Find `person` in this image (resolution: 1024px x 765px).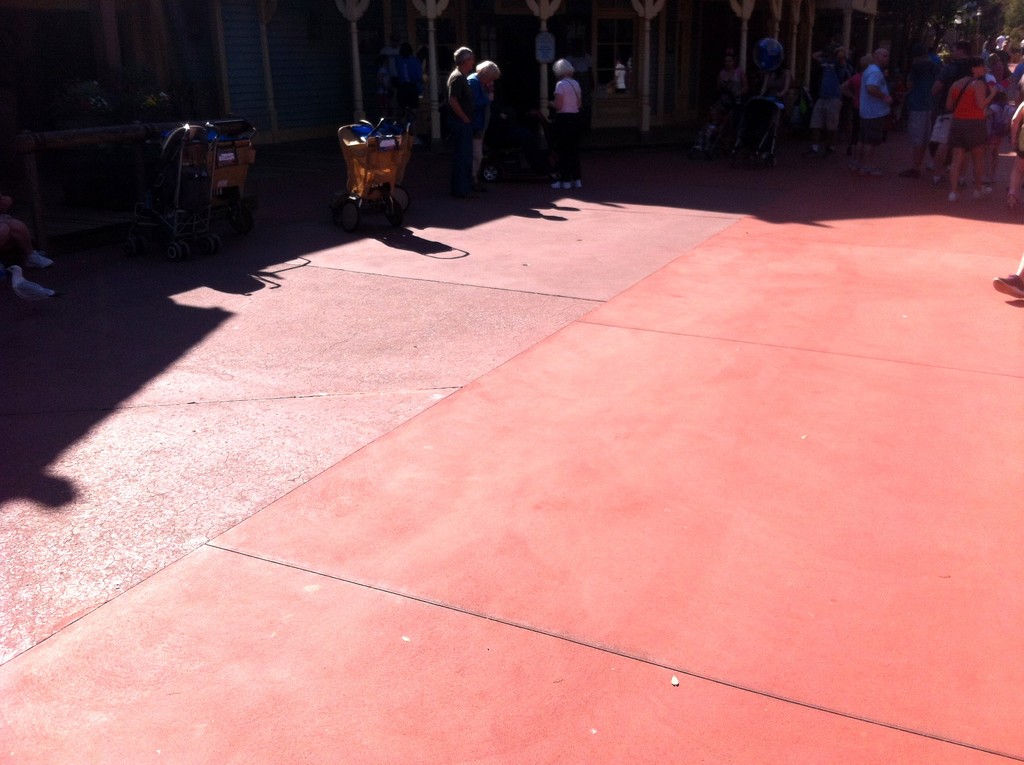
bbox=(550, 57, 582, 189).
